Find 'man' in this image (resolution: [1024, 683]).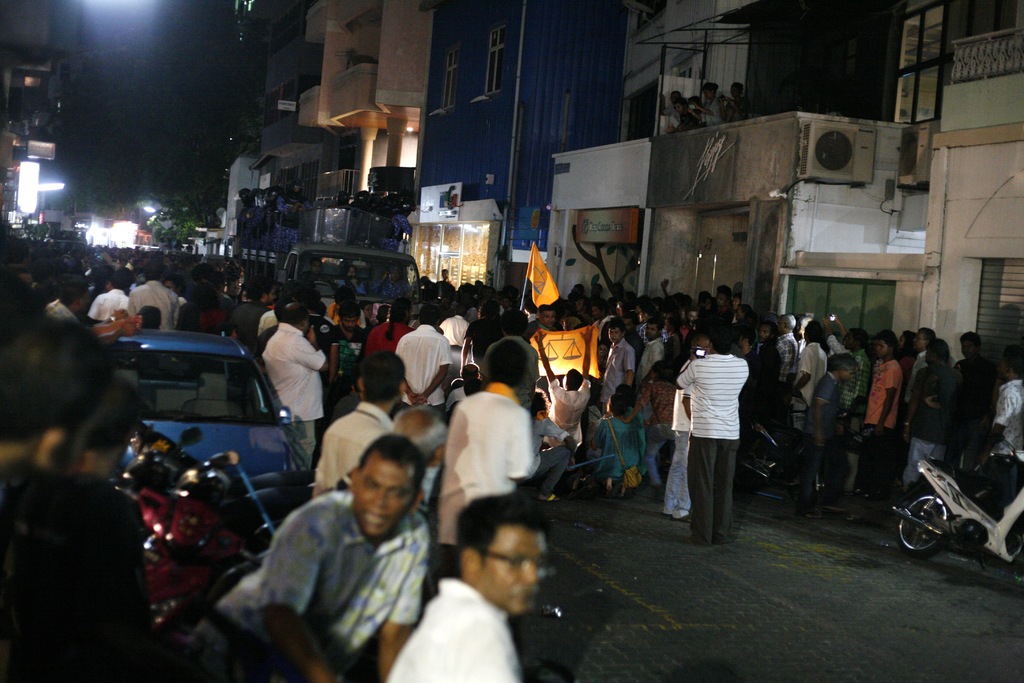
l=605, t=322, r=633, b=413.
